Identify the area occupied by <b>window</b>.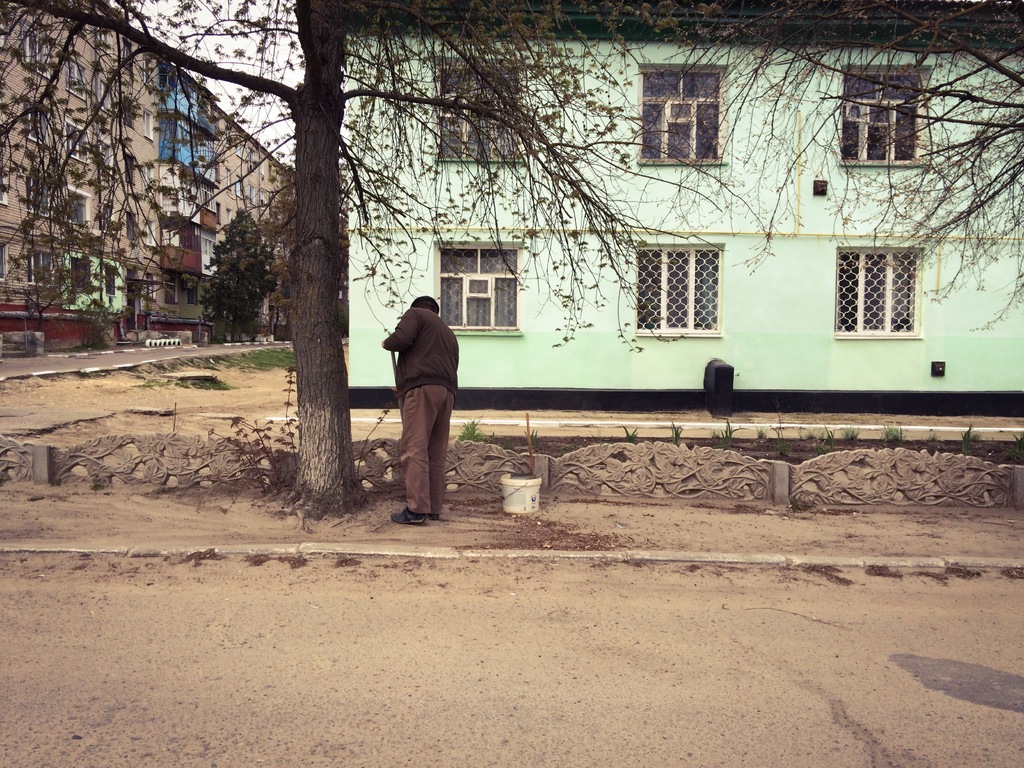
Area: [145,219,154,245].
